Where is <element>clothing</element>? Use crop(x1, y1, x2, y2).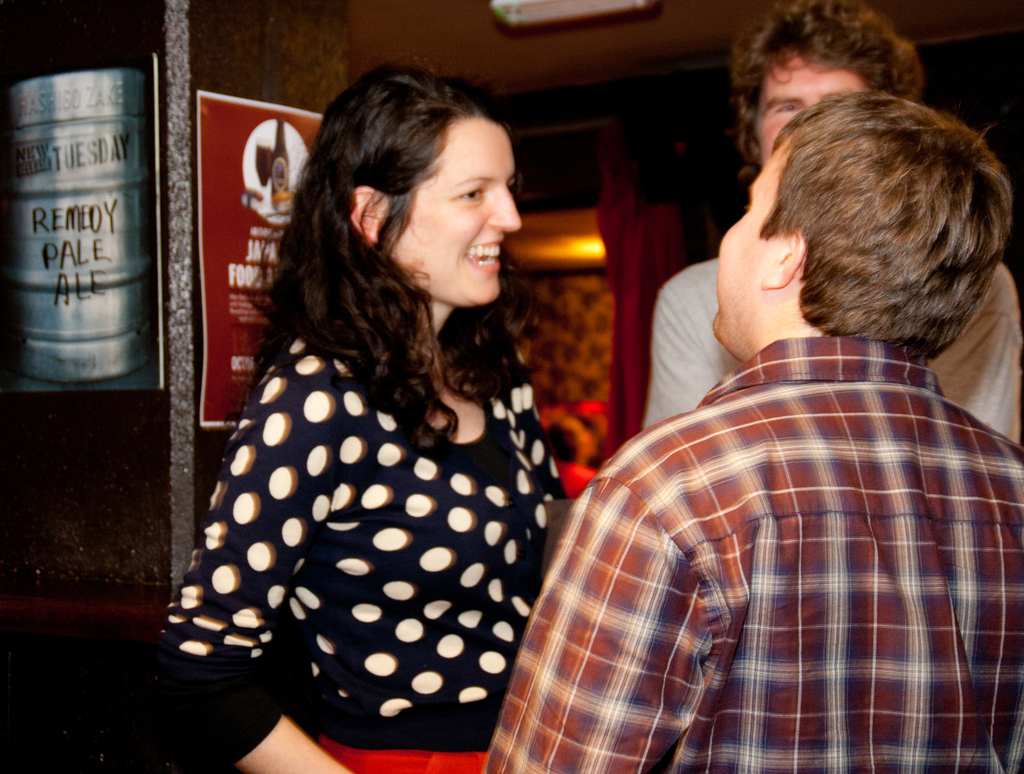
crop(521, 227, 1021, 773).
